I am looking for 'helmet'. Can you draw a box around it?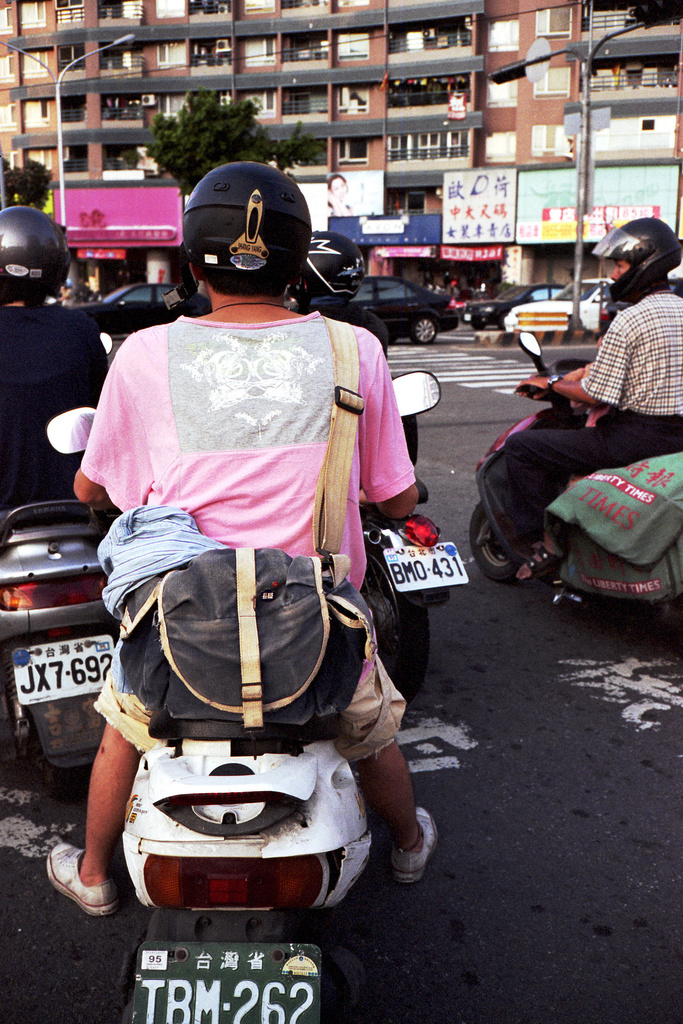
Sure, the bounding box is [177, 157, 317, 311].
